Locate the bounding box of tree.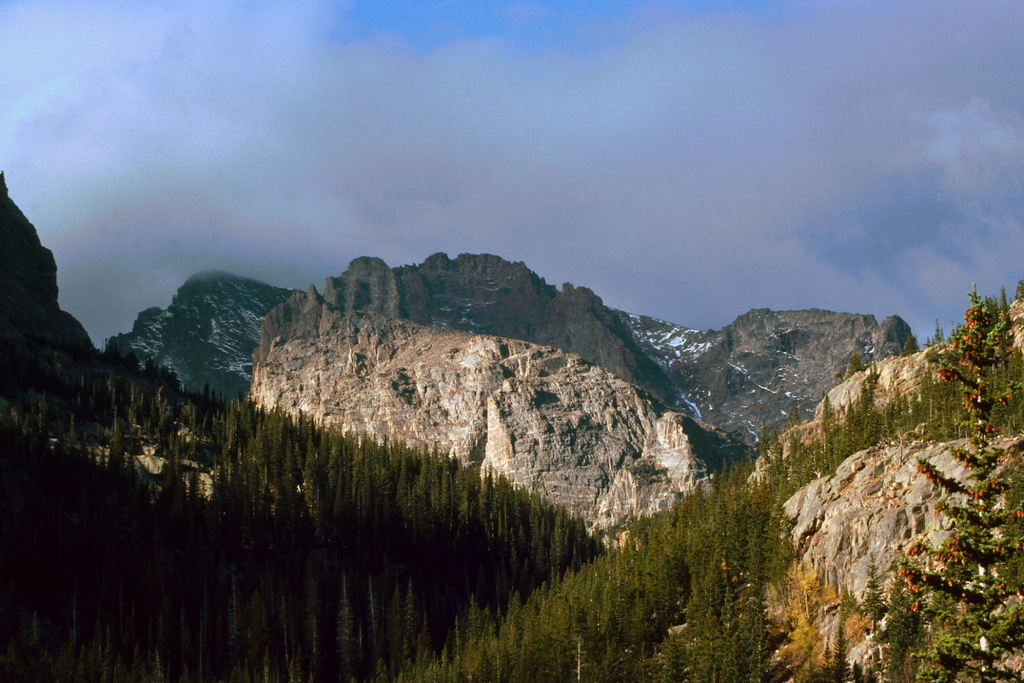
Bounding box: [893, 285, 1023, 682].
